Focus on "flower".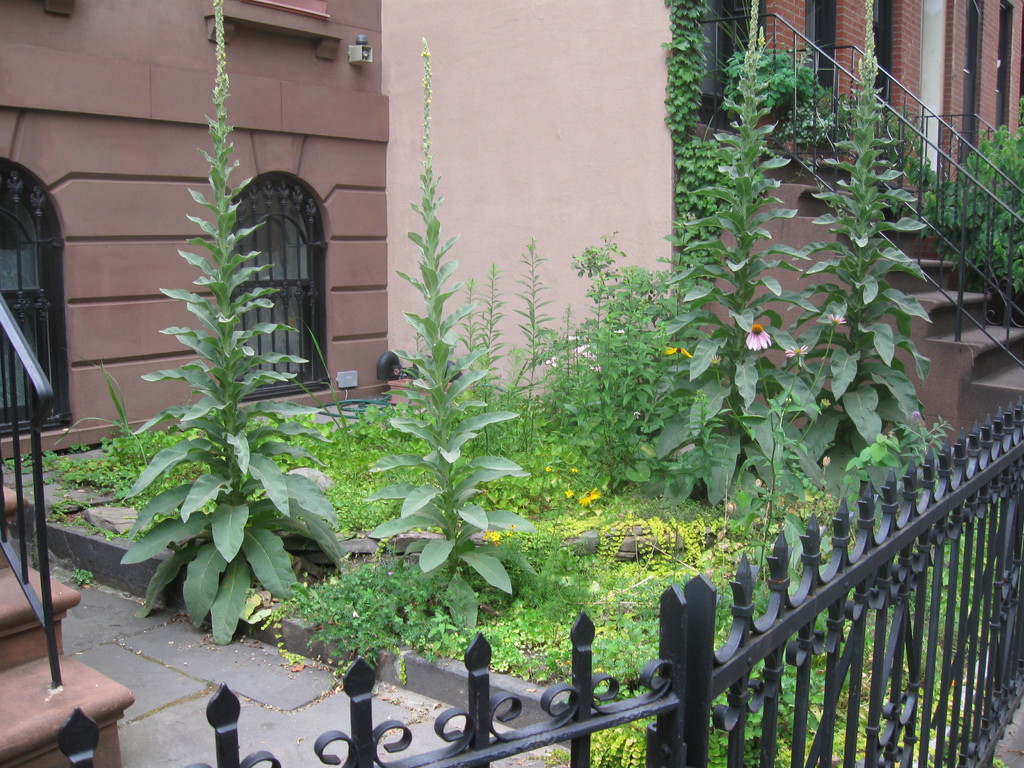
Focused at box(830, 309, 851, 325).
